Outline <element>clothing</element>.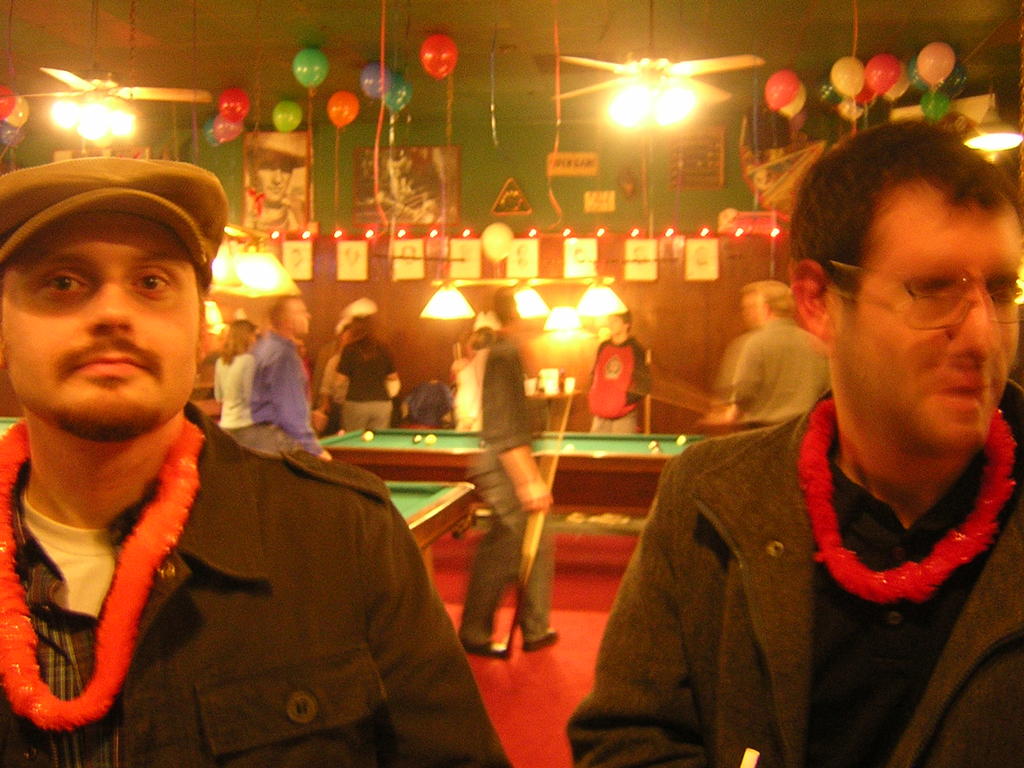
Outline: bbox(458, 333, 547, 648).
